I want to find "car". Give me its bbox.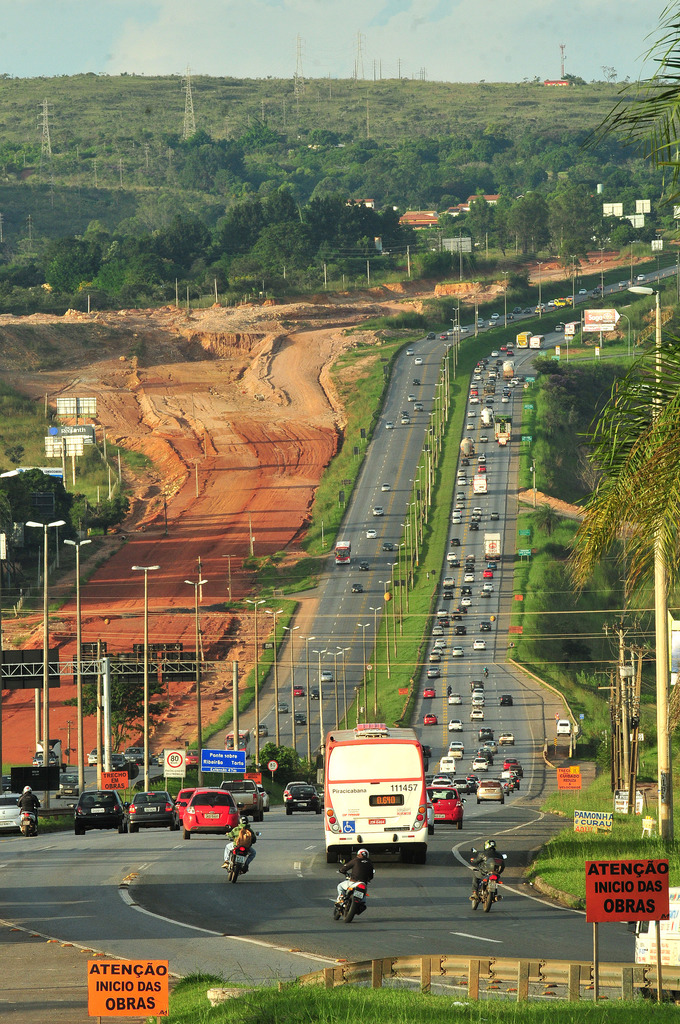
x1=478 y1=727 x2=496 y2=736.
